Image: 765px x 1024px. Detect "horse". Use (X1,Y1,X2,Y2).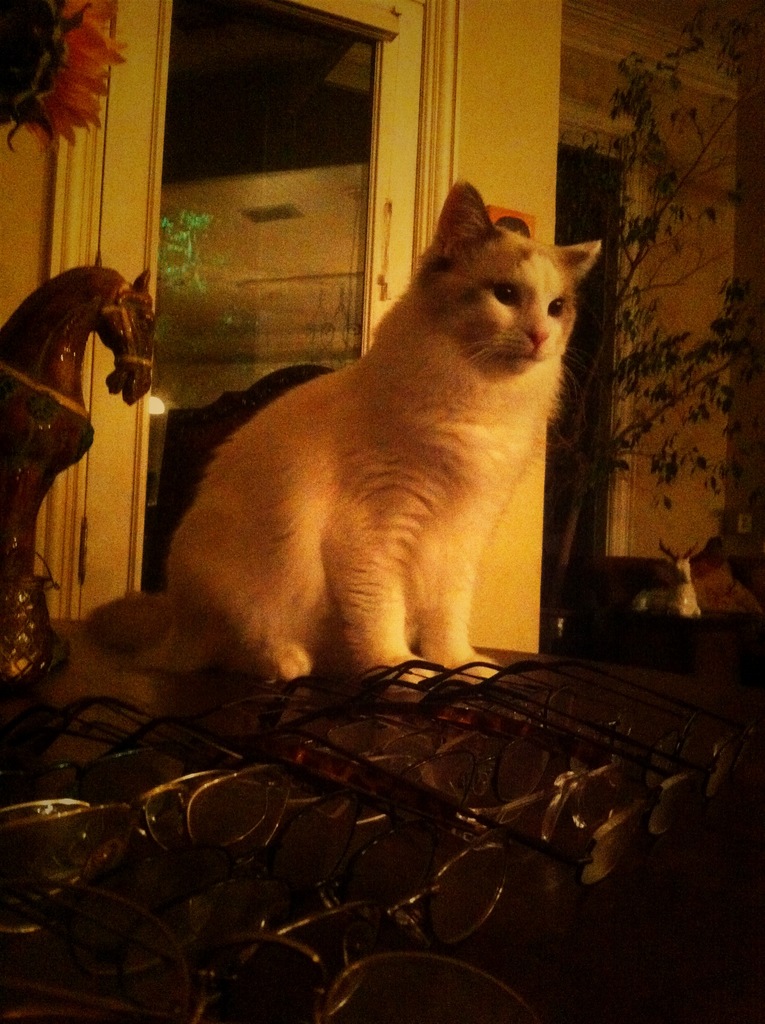
(0,259,161,581).
